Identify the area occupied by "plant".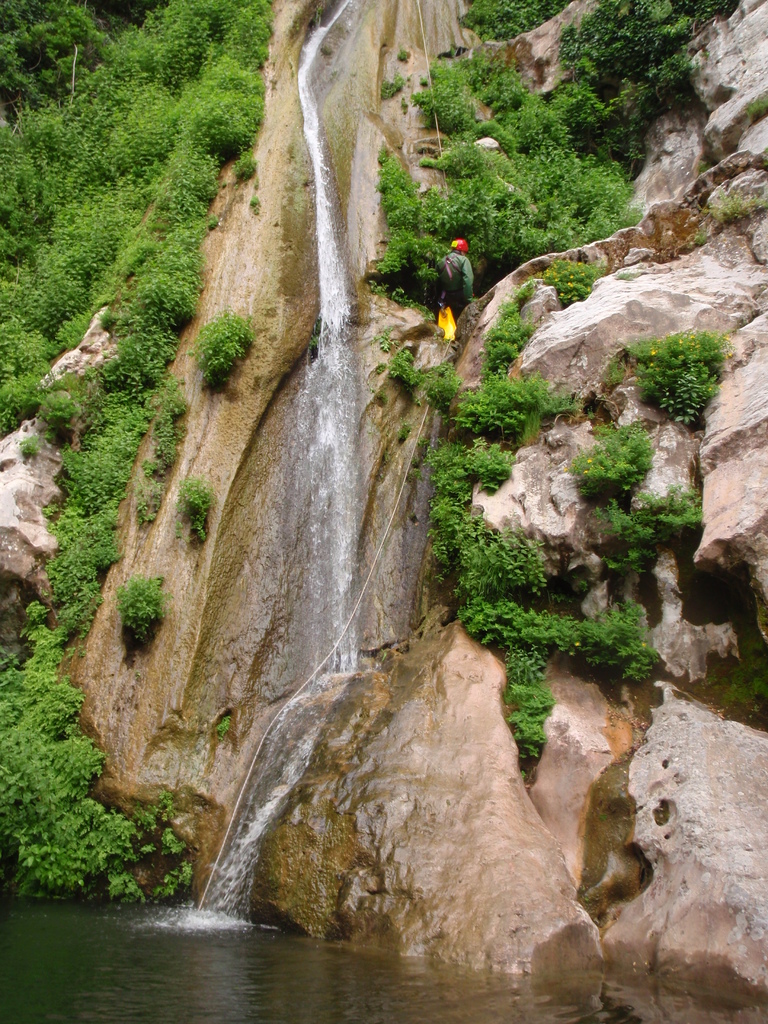
Area: (left=403, top=428, right=432, bottom=488).
